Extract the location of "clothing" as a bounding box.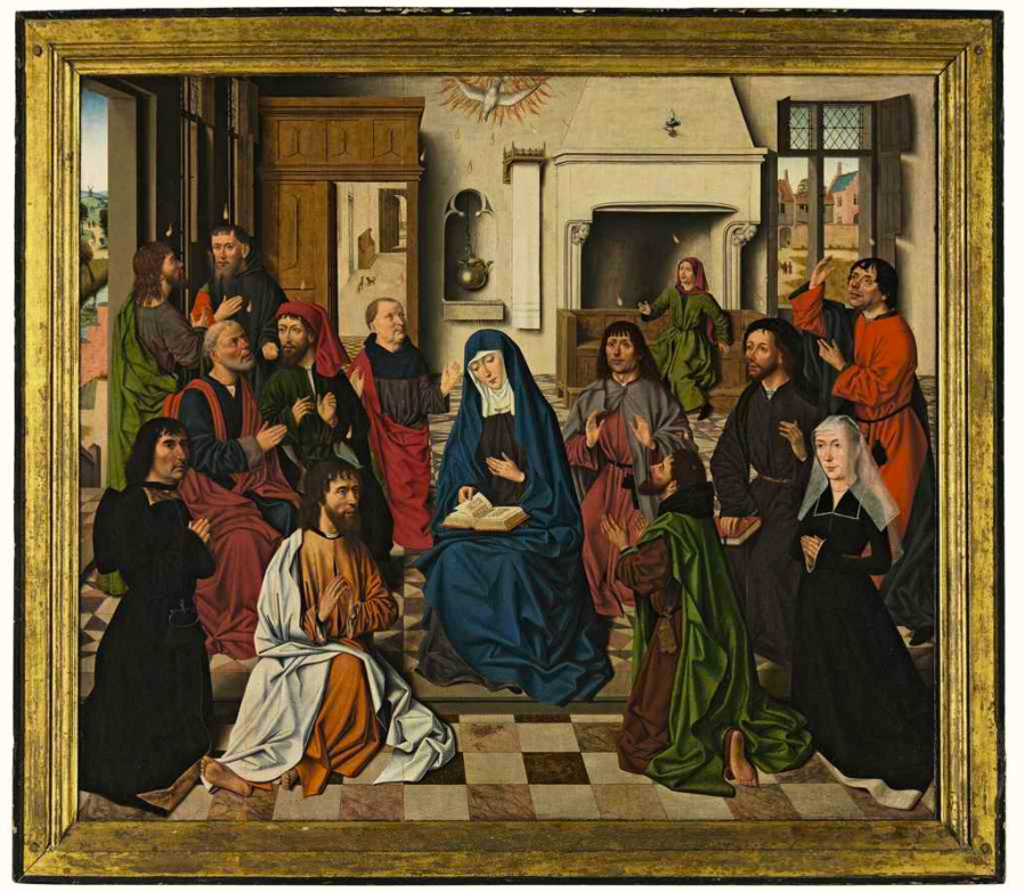
x1=344, y1=343, x2=437, y2=552.
